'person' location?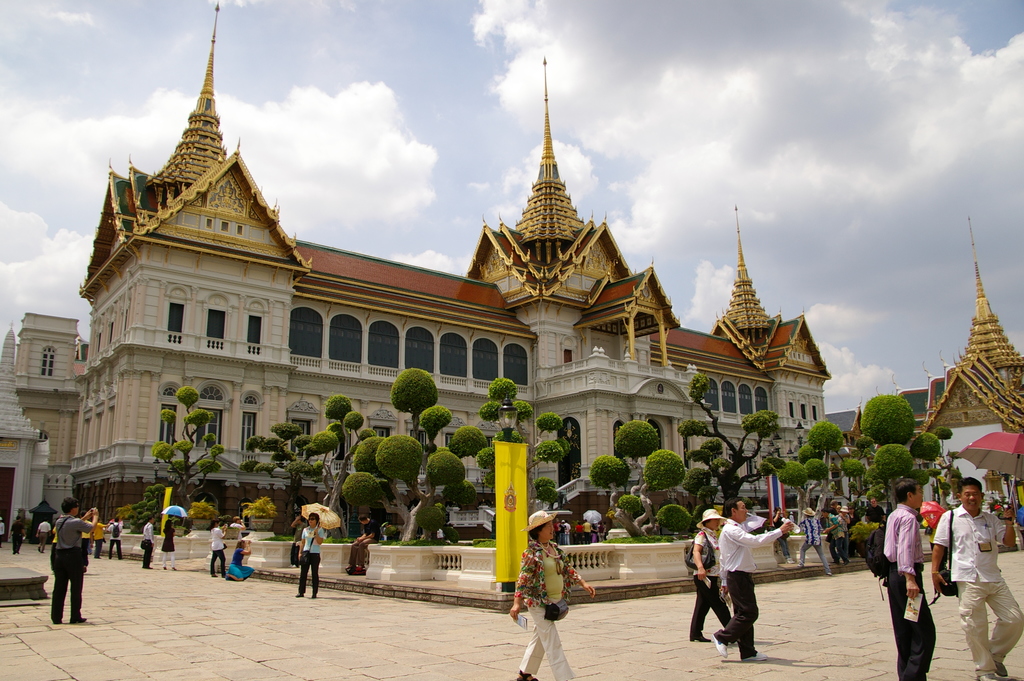
104 513 124 559
